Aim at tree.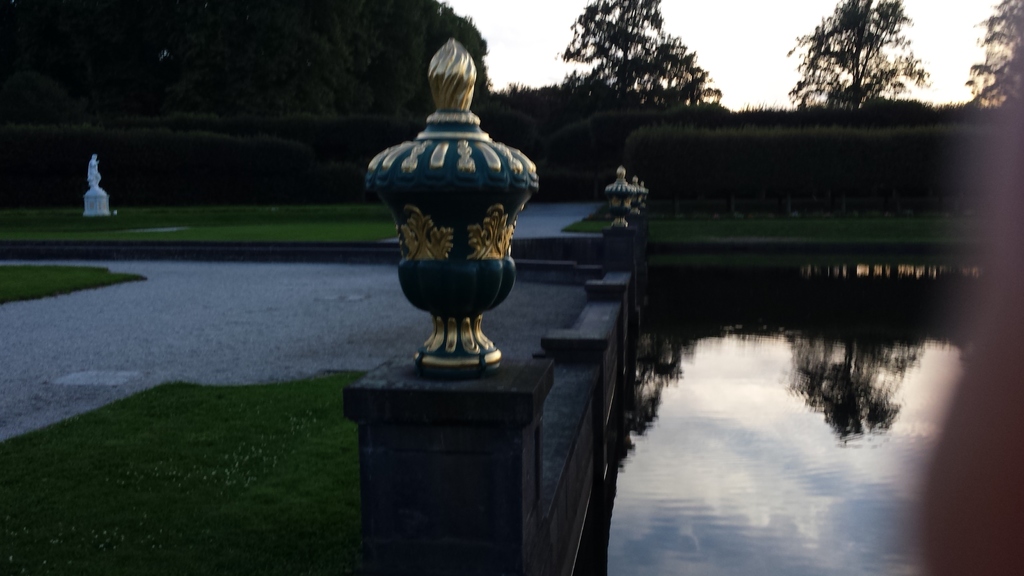
Aimed at [557, 0, 721, 106].
